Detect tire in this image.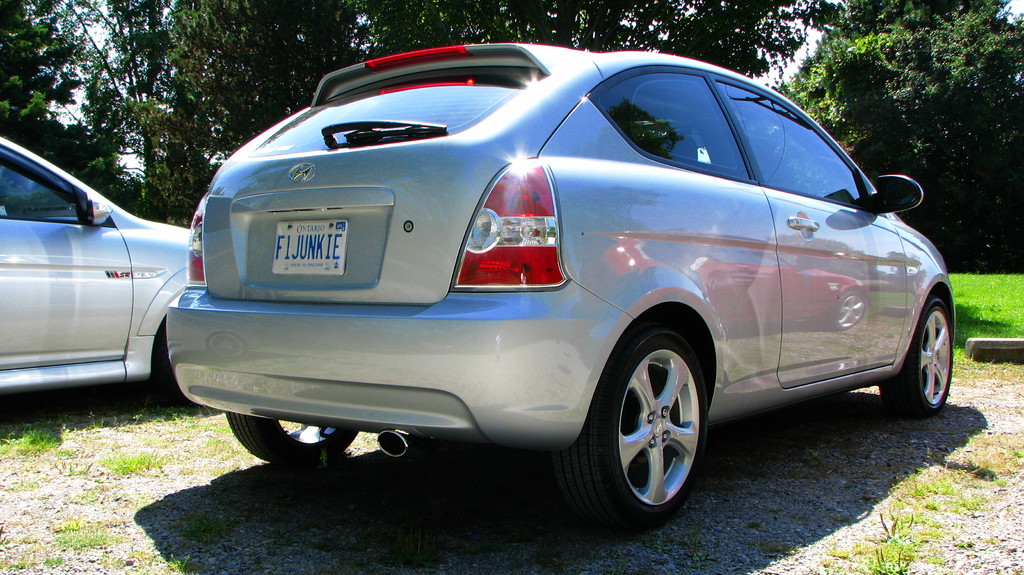
Detection: {"x1": 155, "y1": 315, "x2": 212, "y2": 404}.
